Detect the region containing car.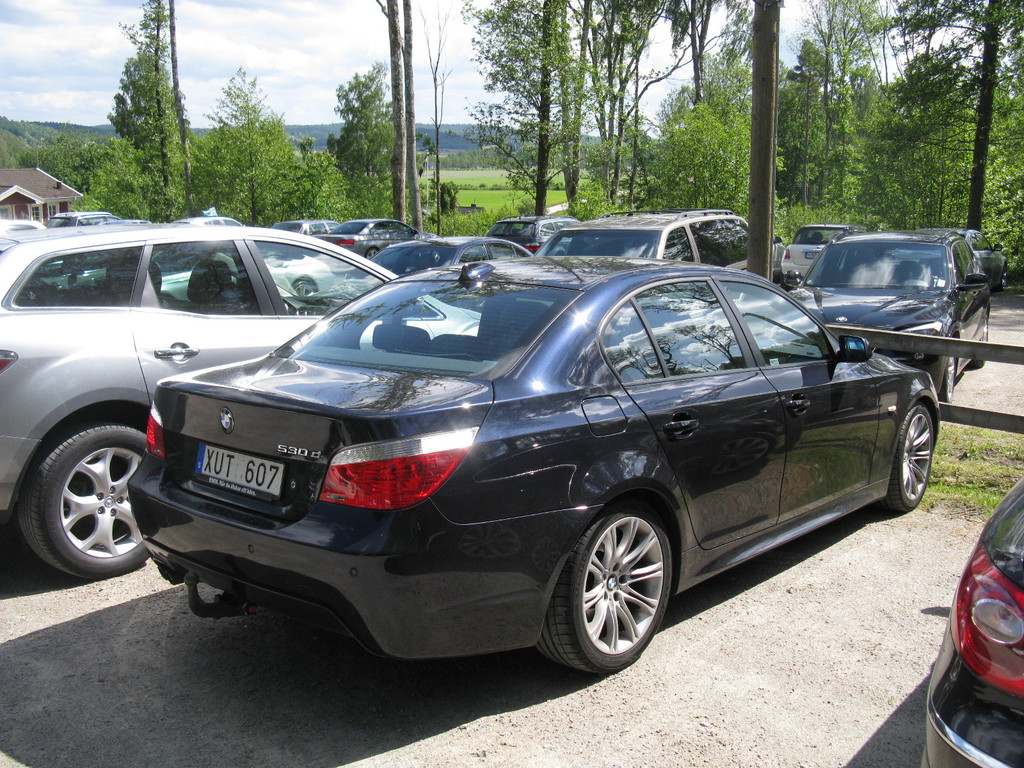
bbox=(924, 472, 1023, 767).
